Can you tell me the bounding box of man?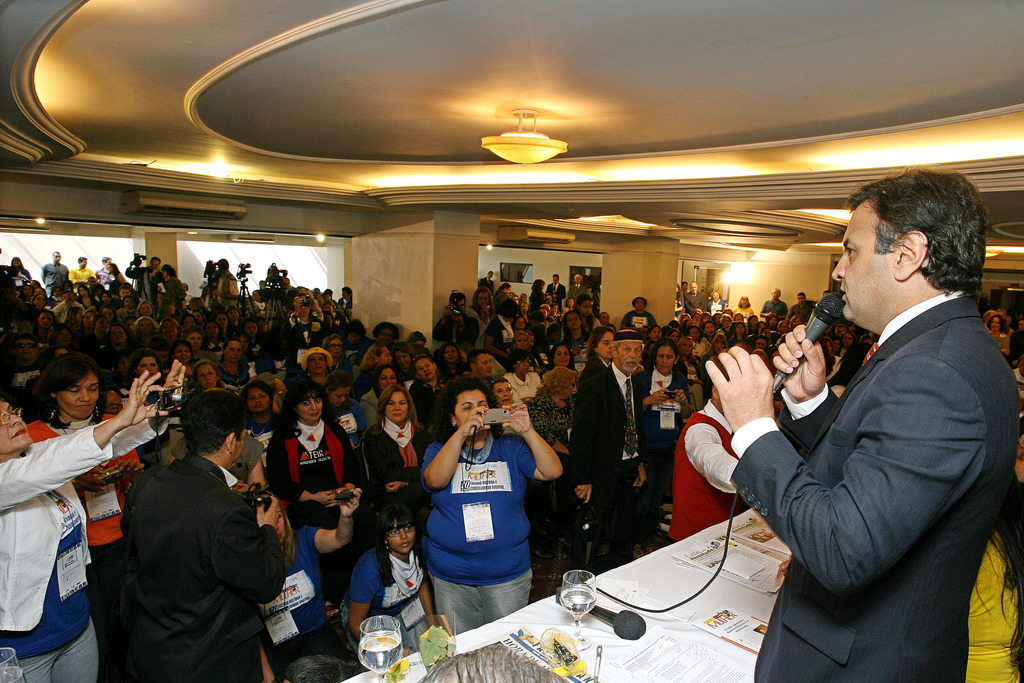
select_region(570, 329, 649, 568).
